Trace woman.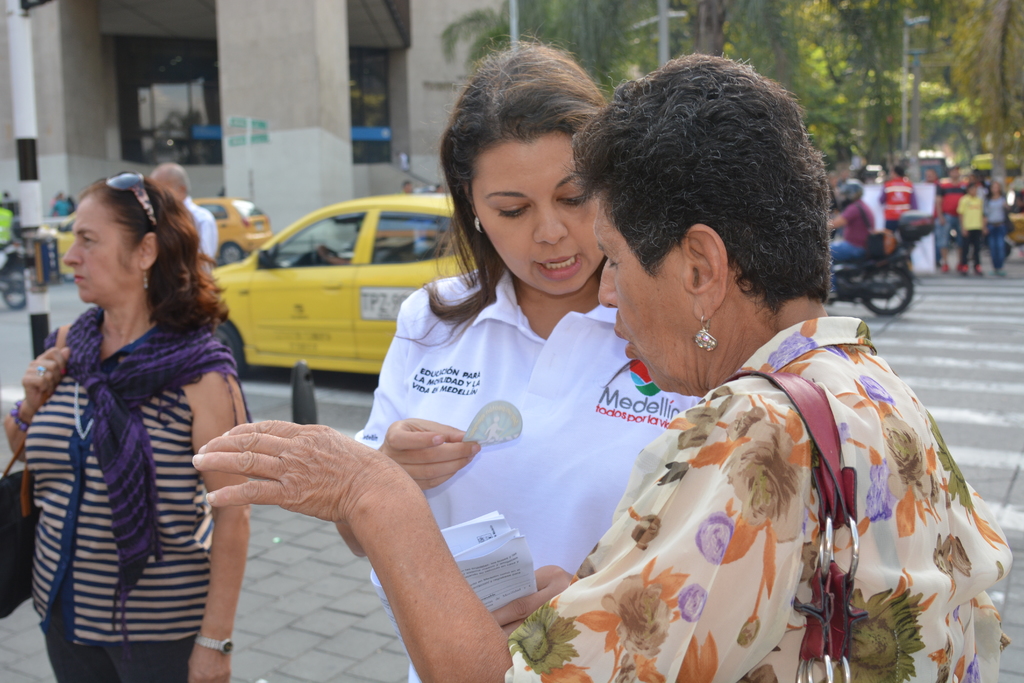
Traced to locate(3, 171, 248, 682).
